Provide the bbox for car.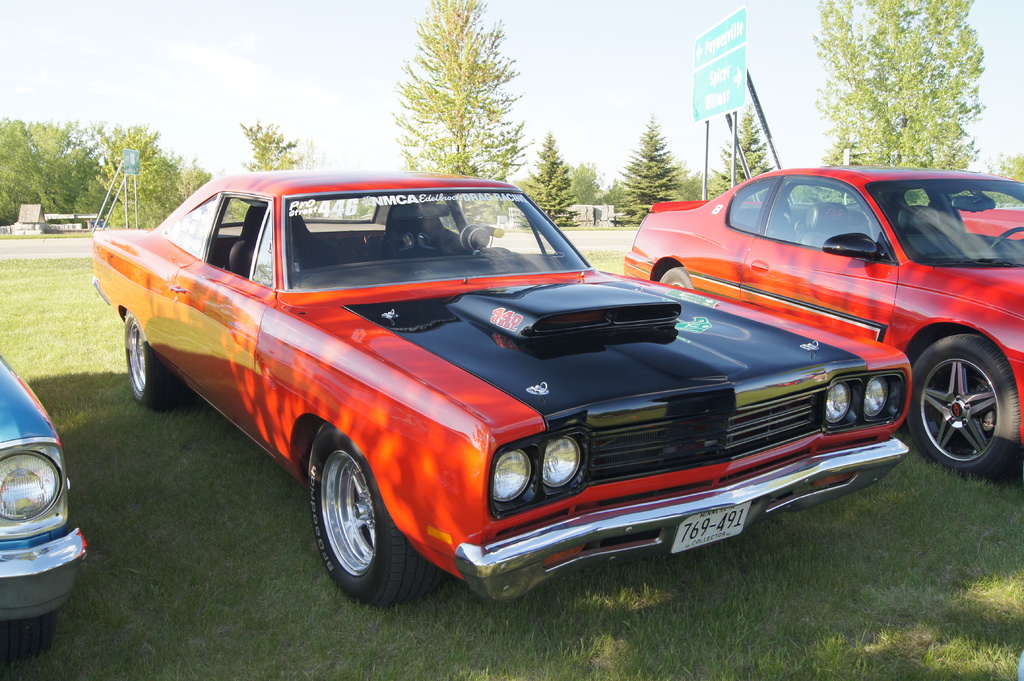
bbox(90, 168, 914, 605).
